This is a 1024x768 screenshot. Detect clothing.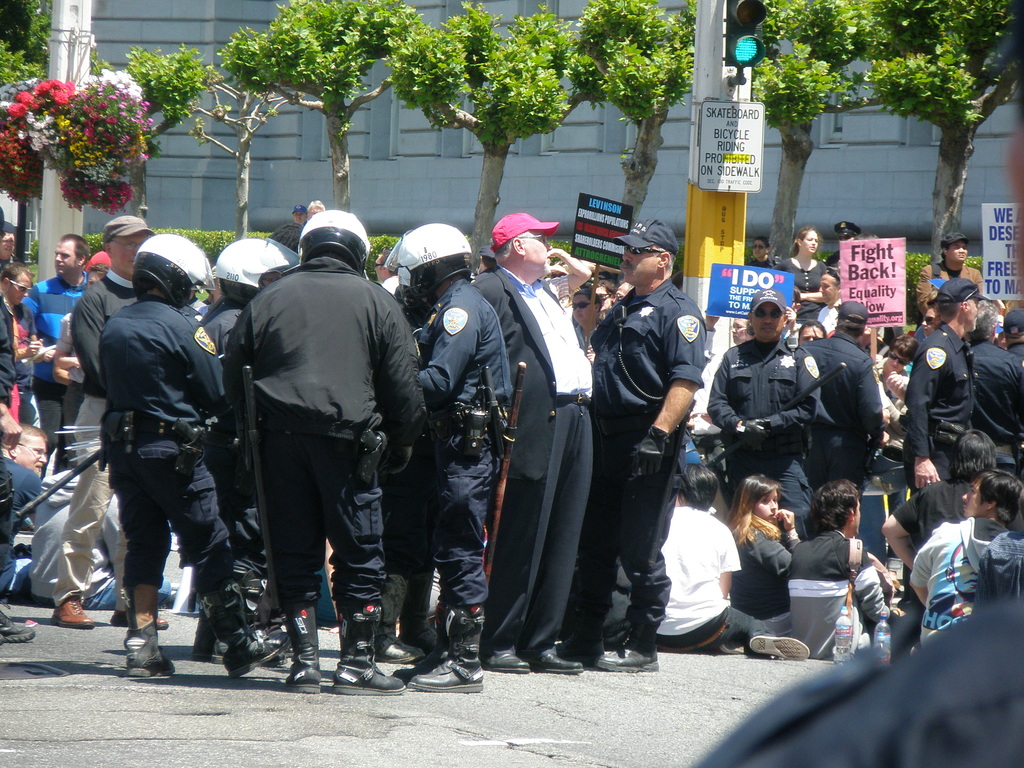
x1=27, y1=271, x2=79, y2=433.
